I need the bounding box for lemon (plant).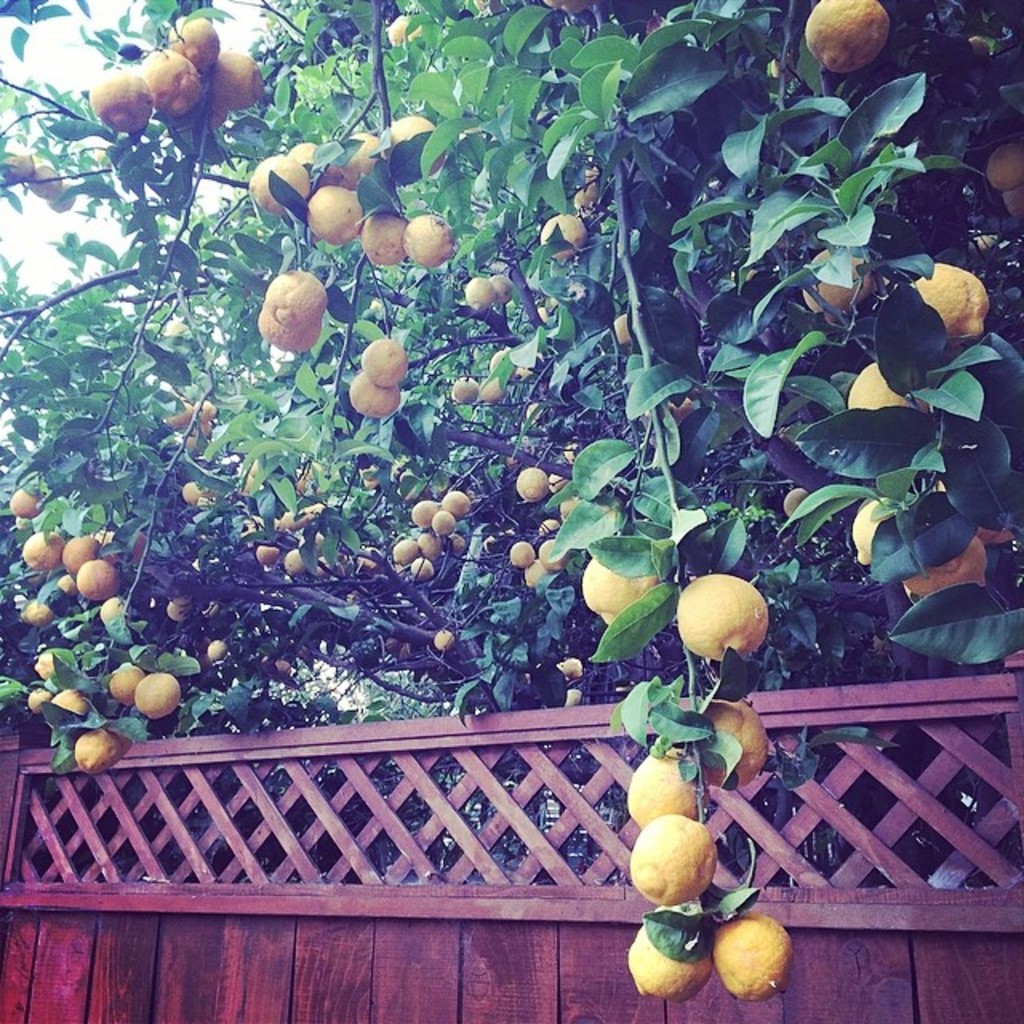
Here it is: l=99, t=602, r=133, b=629.
